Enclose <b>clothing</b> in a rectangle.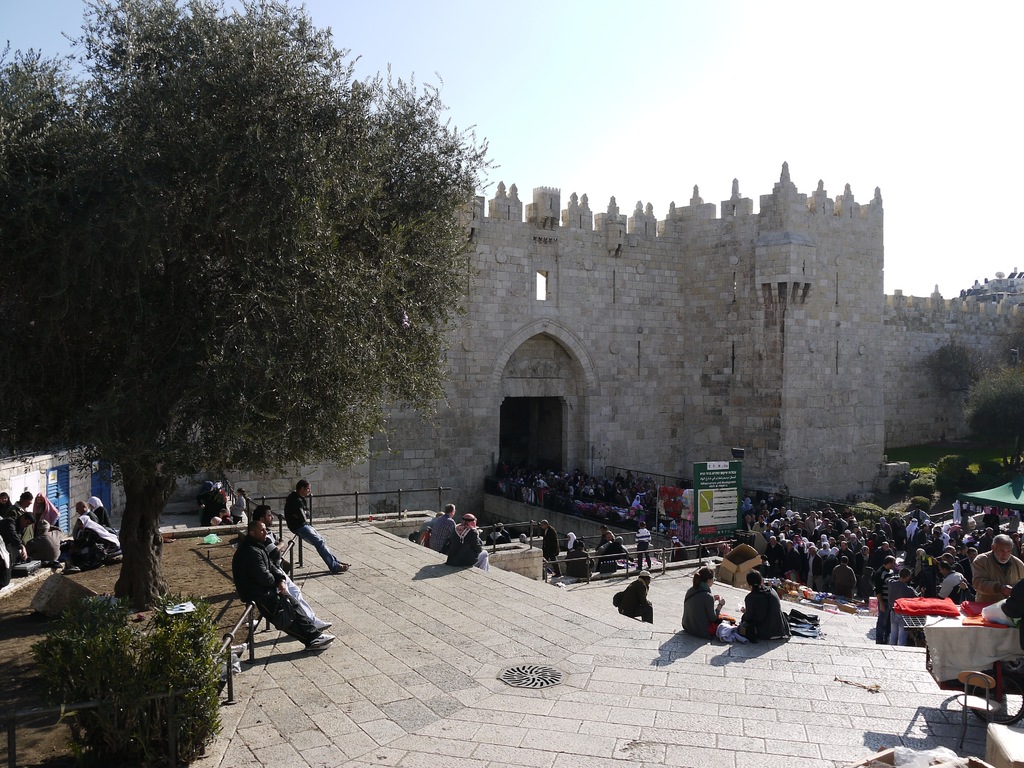
[left=443, top=519, right=489, bottom=573].
